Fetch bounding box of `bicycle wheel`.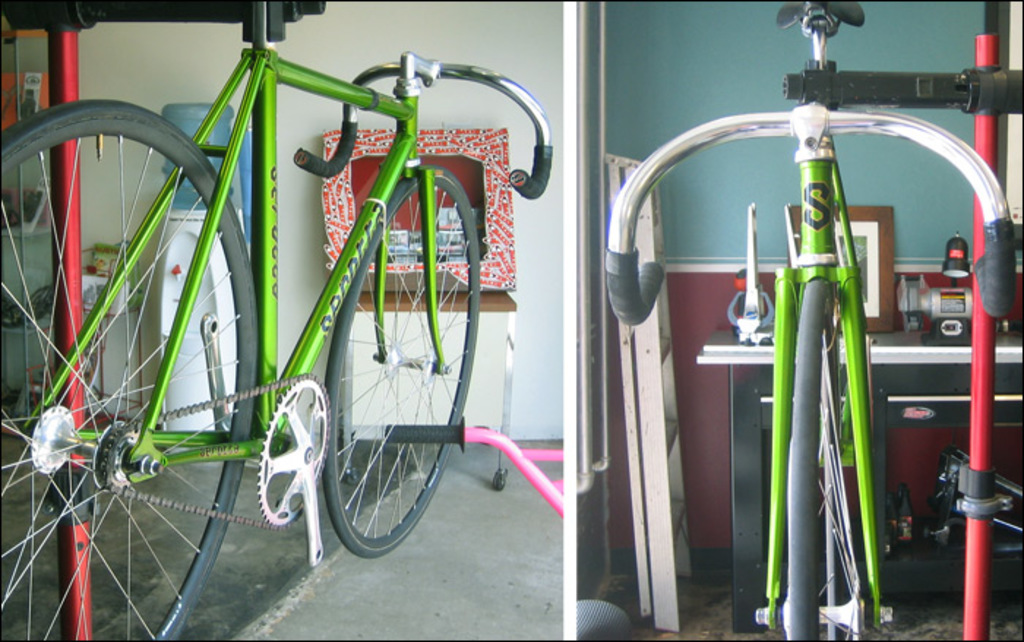
Bbox: x1=323 y1=162 x2=481 y2=564.
